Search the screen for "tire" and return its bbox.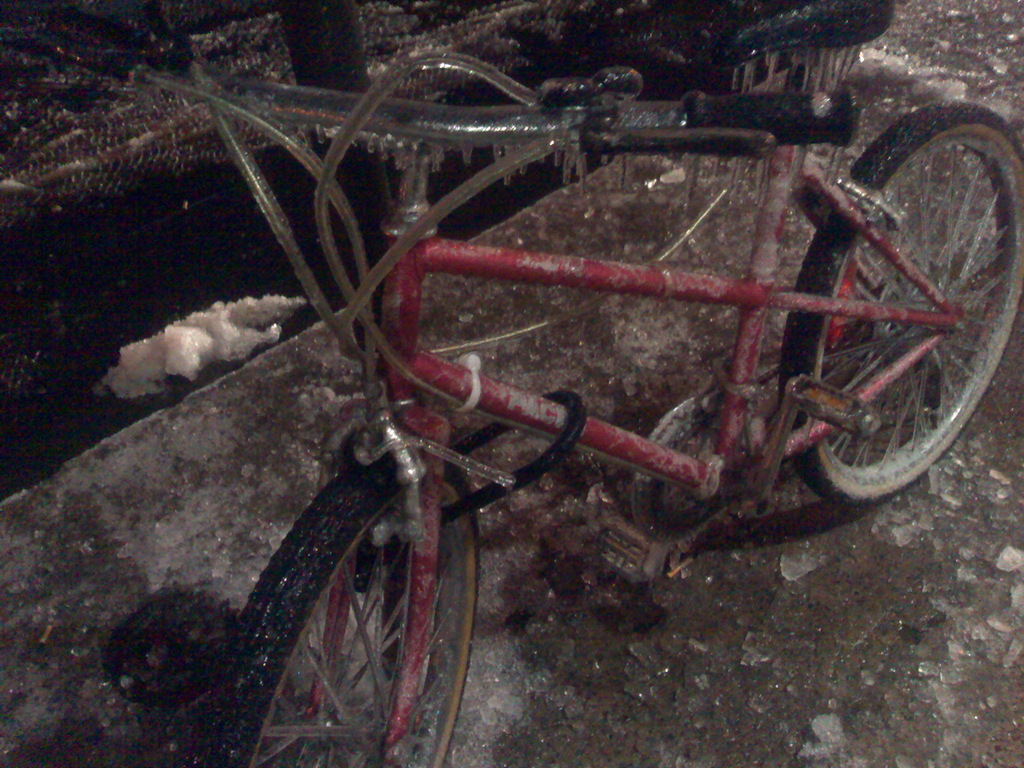
Found: l=778, t=104, r=1023, b=506.
